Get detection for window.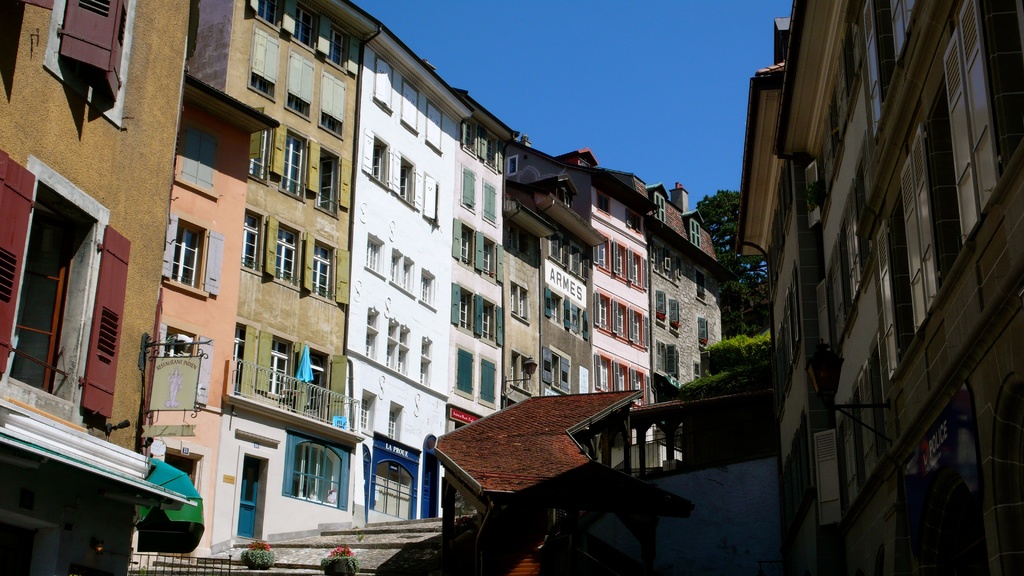
Detection: Rect(311, 241, 332, 298).
